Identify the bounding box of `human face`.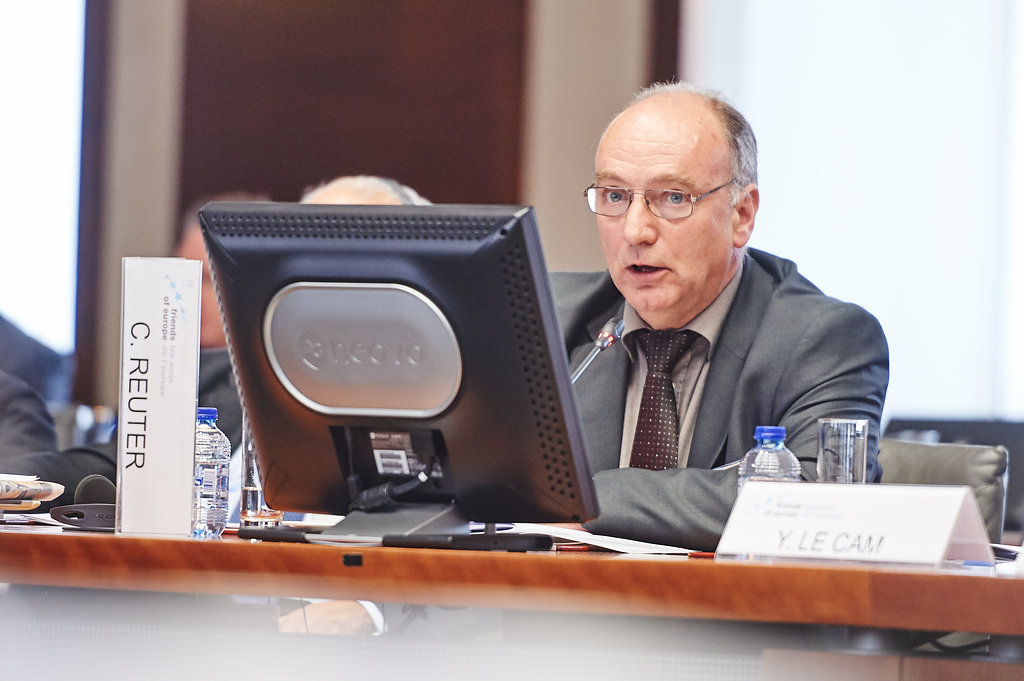
detection(595, 104, 739, 316).
